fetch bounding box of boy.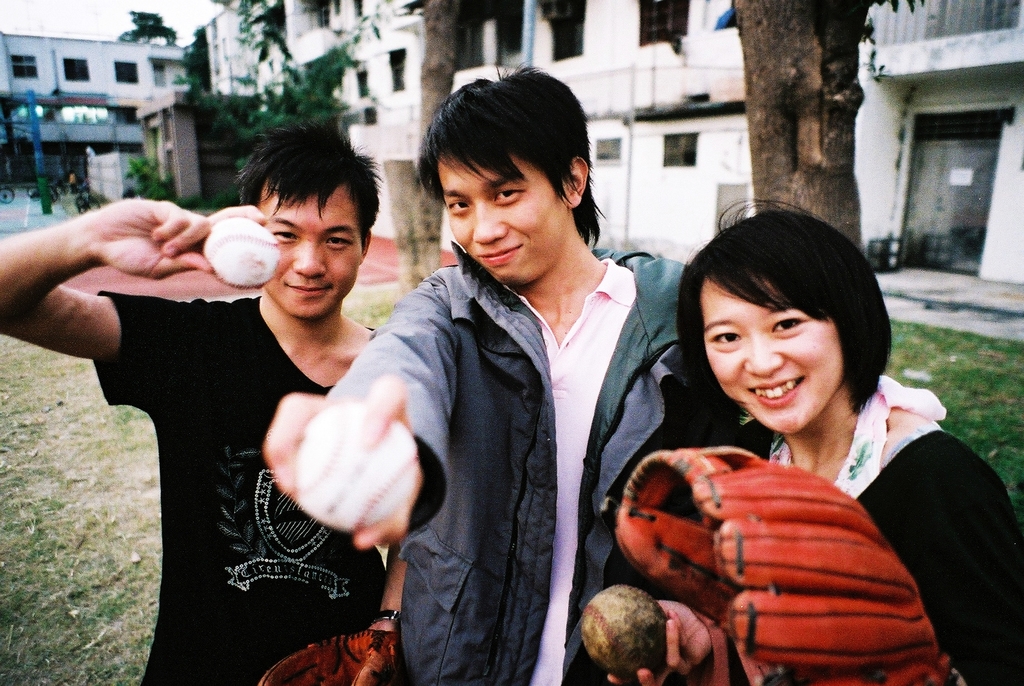
Bbox: crop(318, 74, 664, 669).
